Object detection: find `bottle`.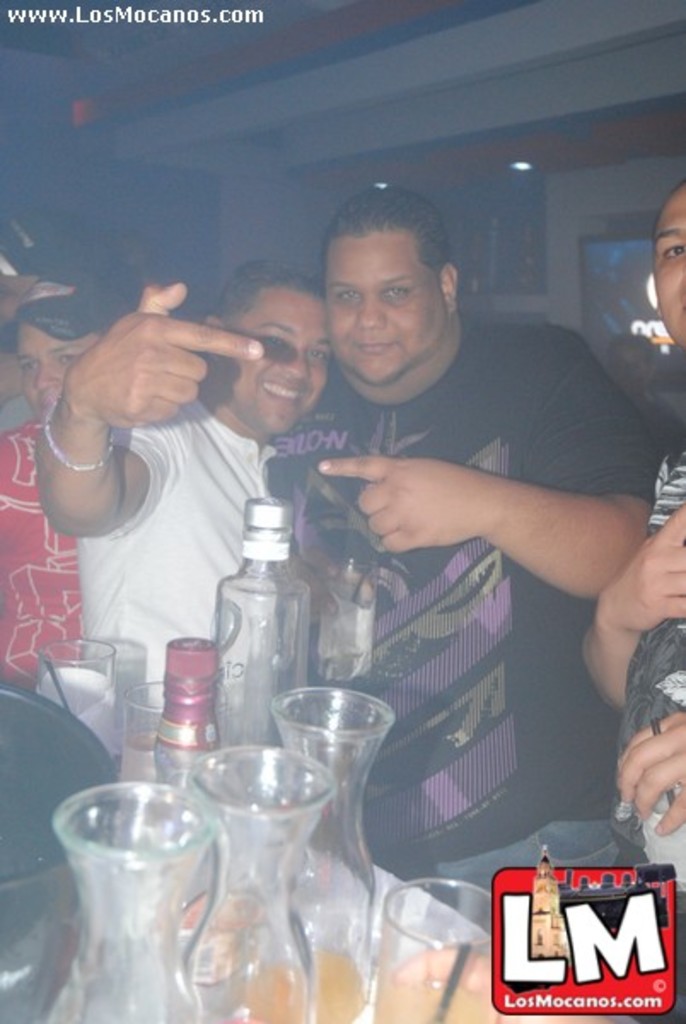
BBox(121, 630, 220, 869).
